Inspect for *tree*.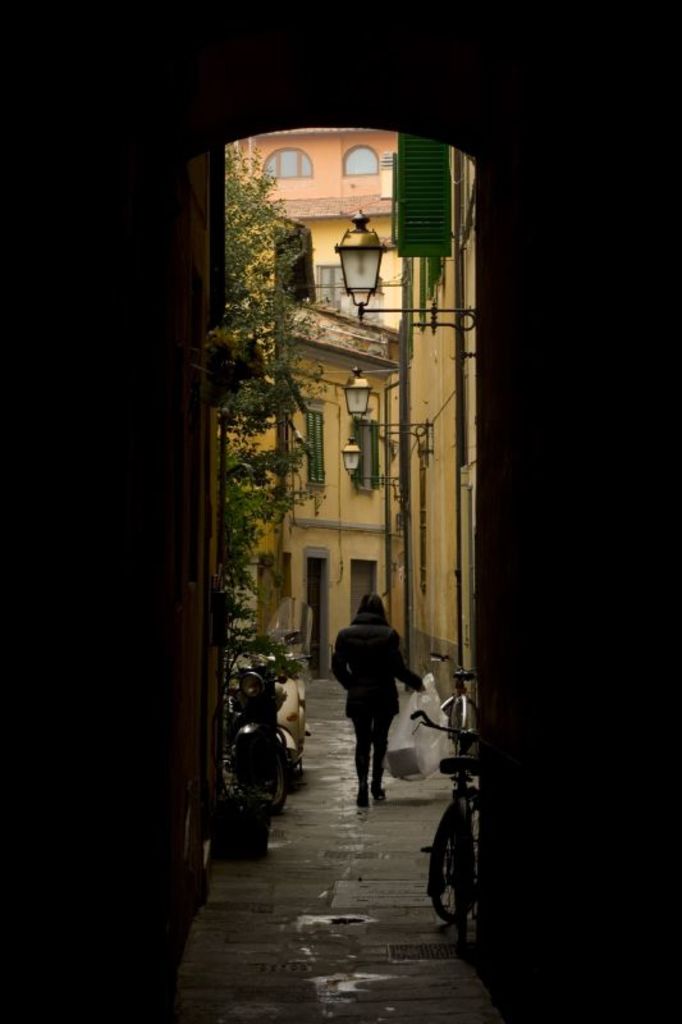
Inspection: x1=218, y1=141, x2=333, y2=684.
